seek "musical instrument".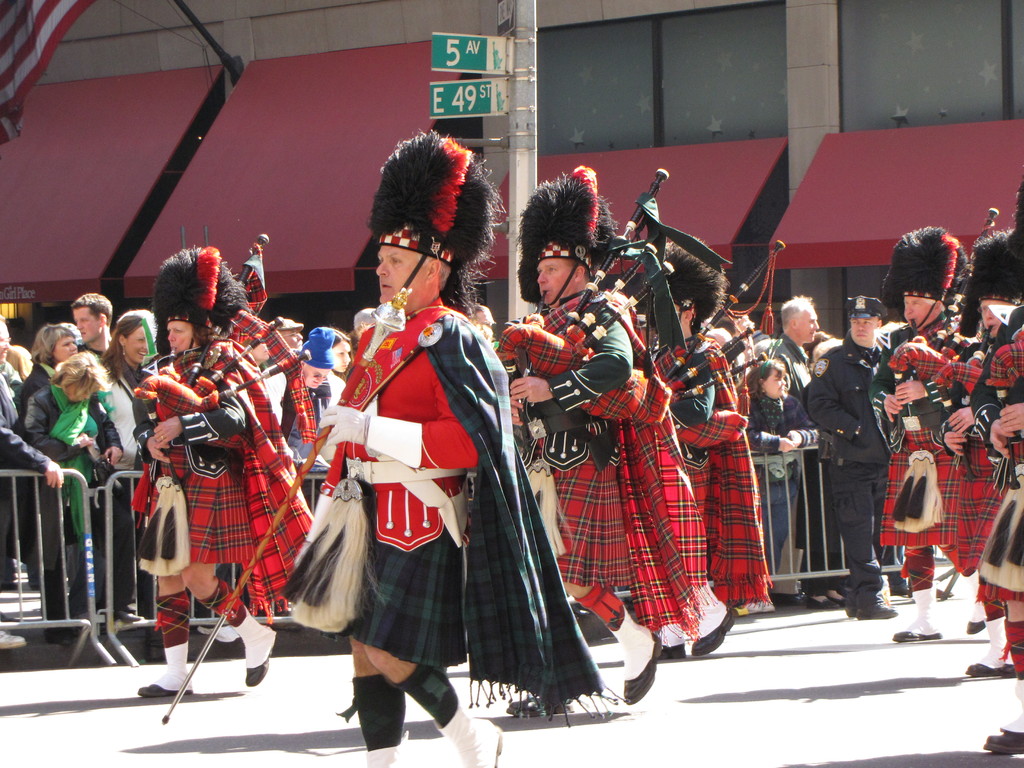
locate(642, 237, 786, 450).
